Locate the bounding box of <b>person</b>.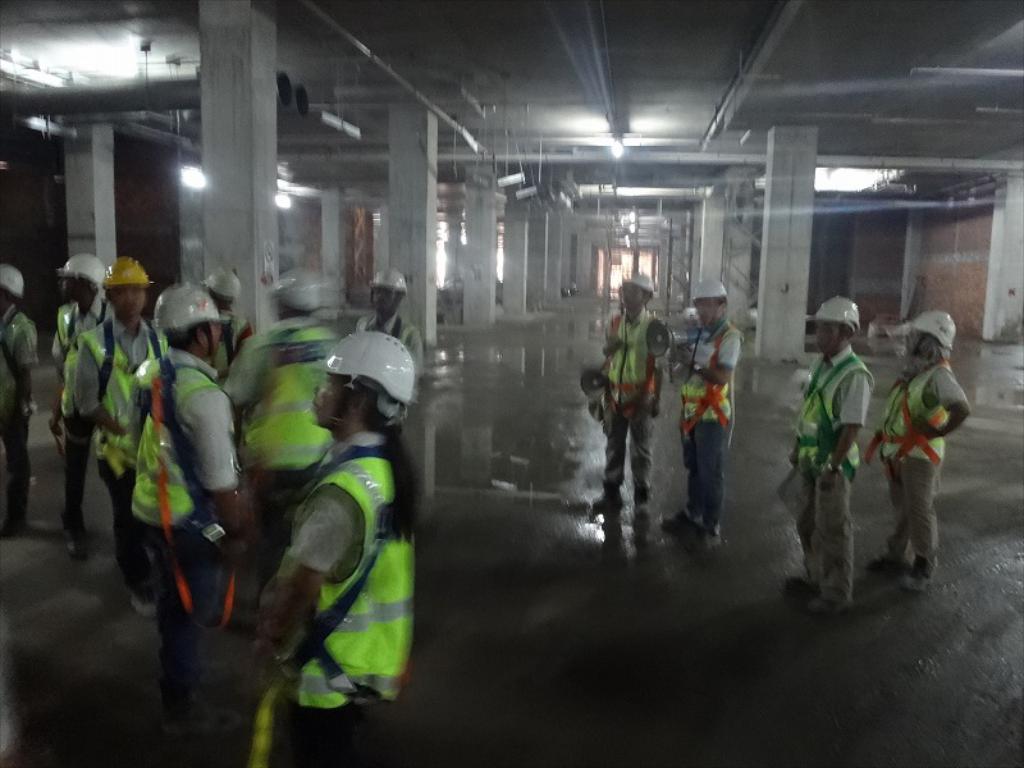
Bounding box: bbox(675, 261, 740, 545).
